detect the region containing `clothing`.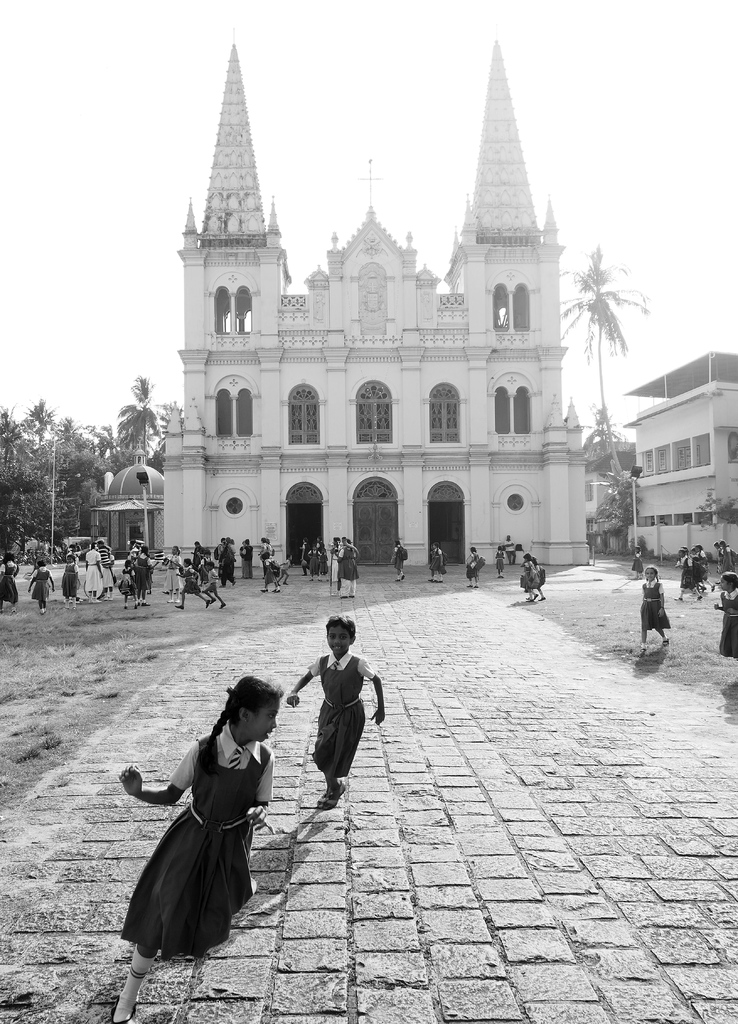
<bbox>36, 563, 55, 605</bbox>.
